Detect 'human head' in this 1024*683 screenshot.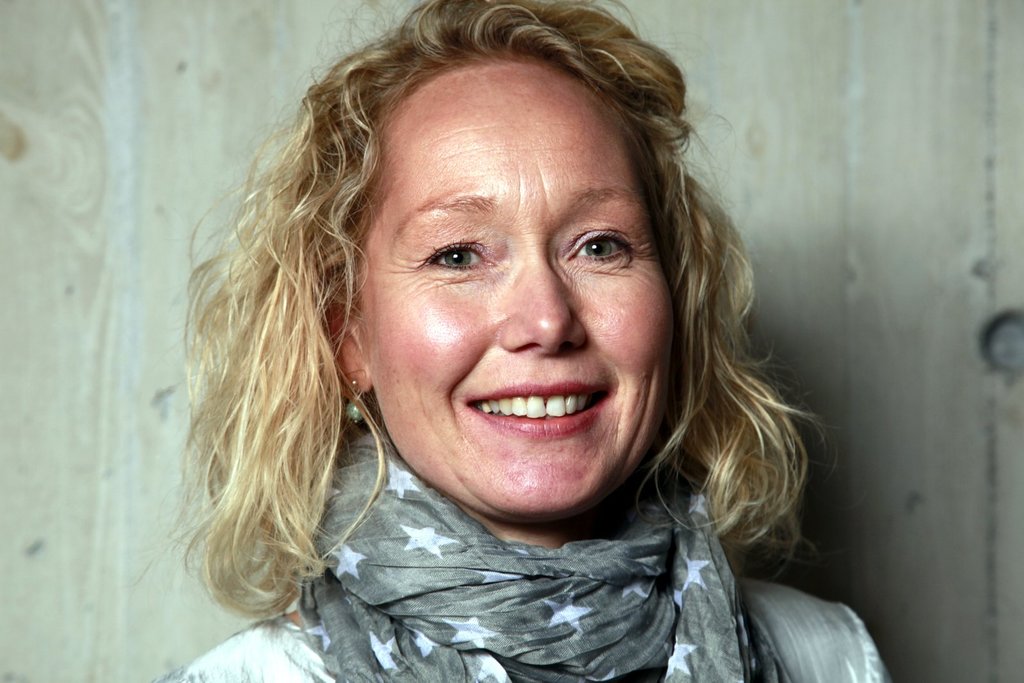
Detection: left=353, top=11, right=691, bottom=514.
